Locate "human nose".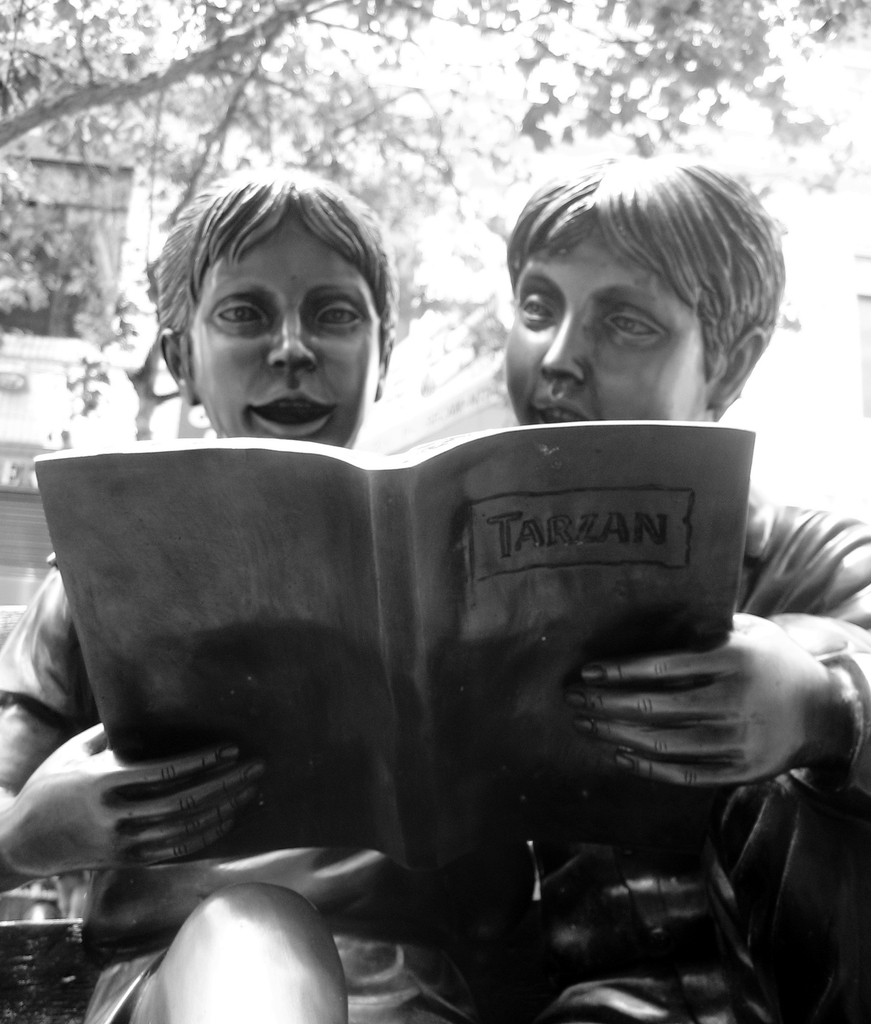
Bounding box: 269:314:318:369.
